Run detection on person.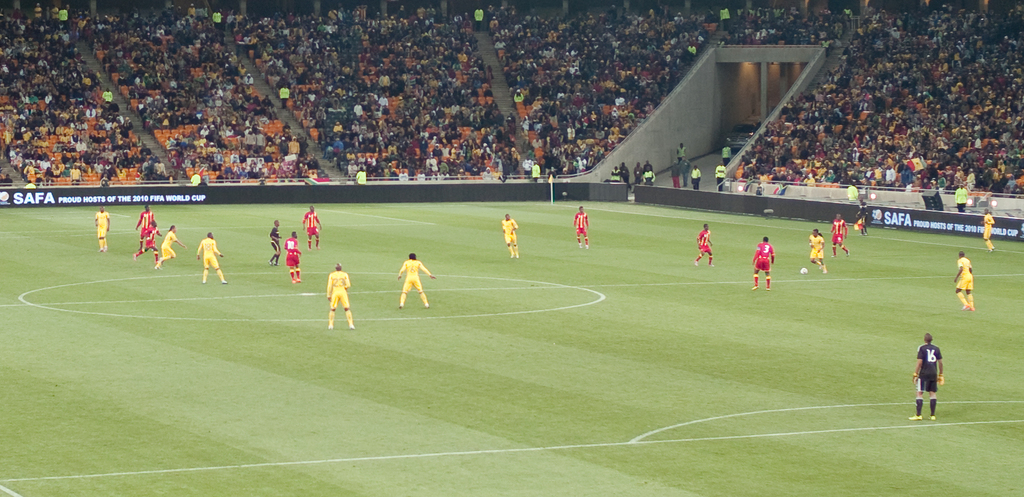
Result: bbox=(909, 336, 959, 413).
